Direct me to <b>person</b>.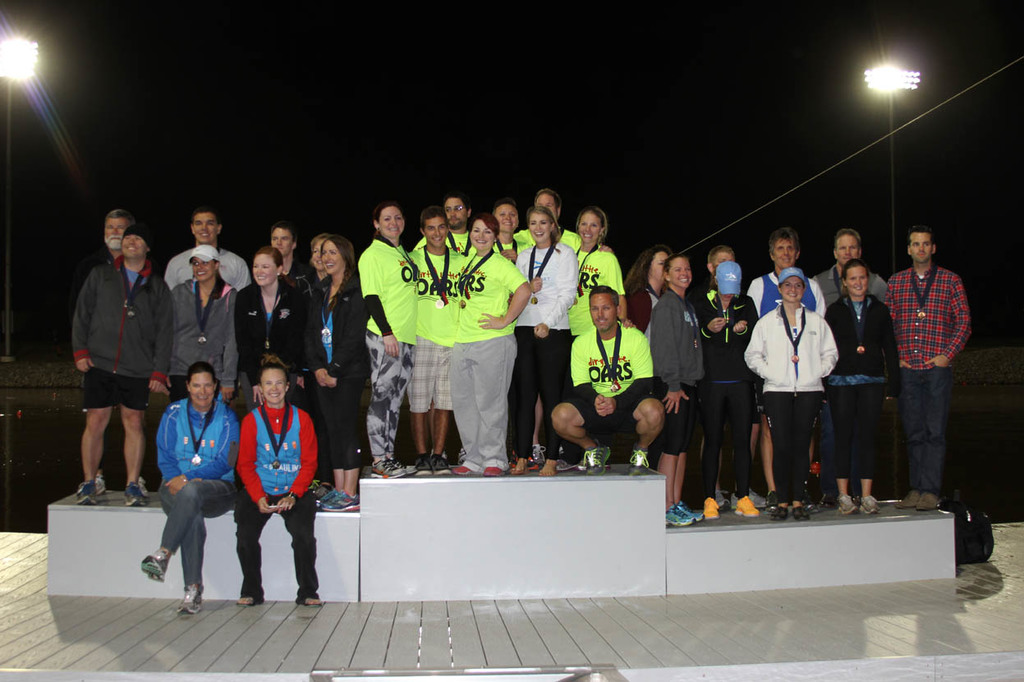
Direction: {"x1": 137, "y1": 359, "x2": 243, "y2": 613}.
